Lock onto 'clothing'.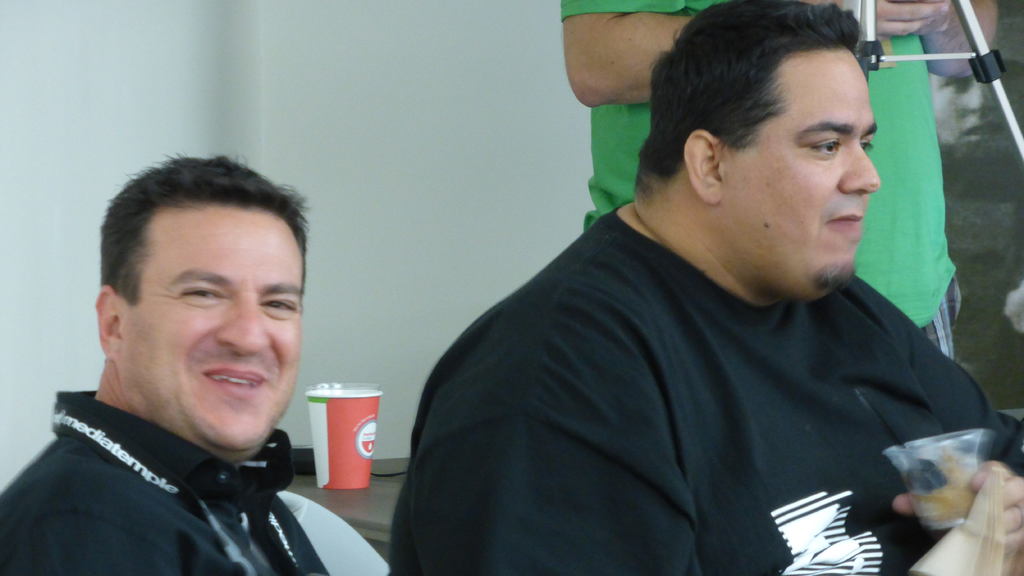
Locked: (left=389, top=216, right=1023, bottom=575).
